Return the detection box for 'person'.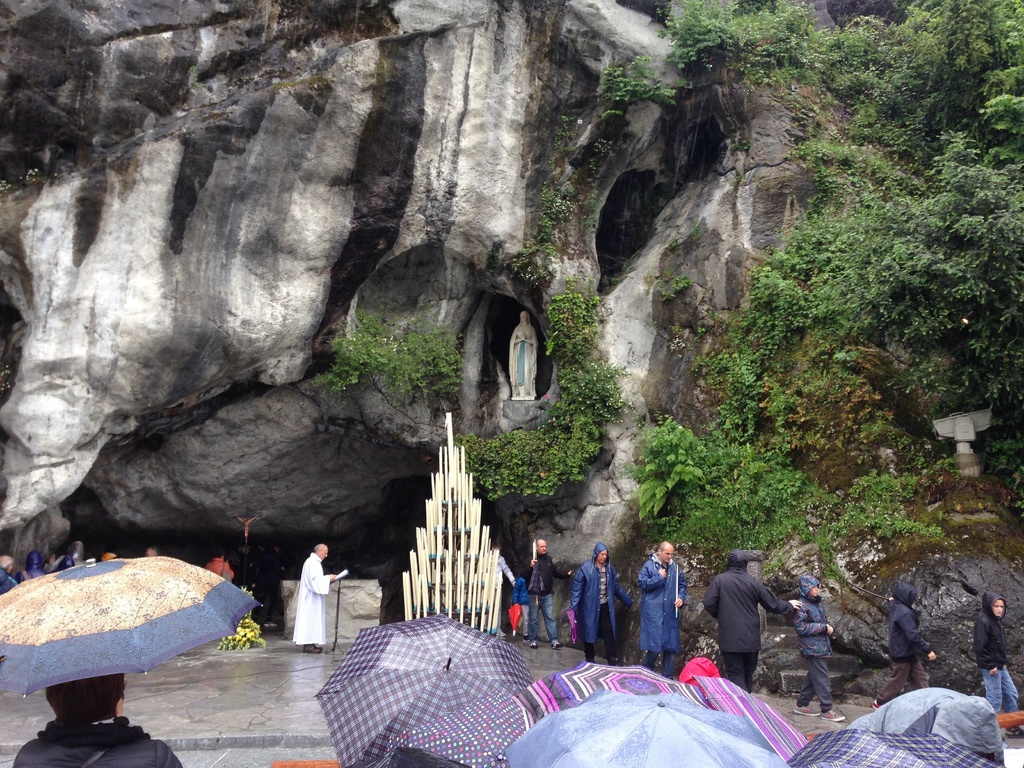
locate(700, 559, 801, 684).
